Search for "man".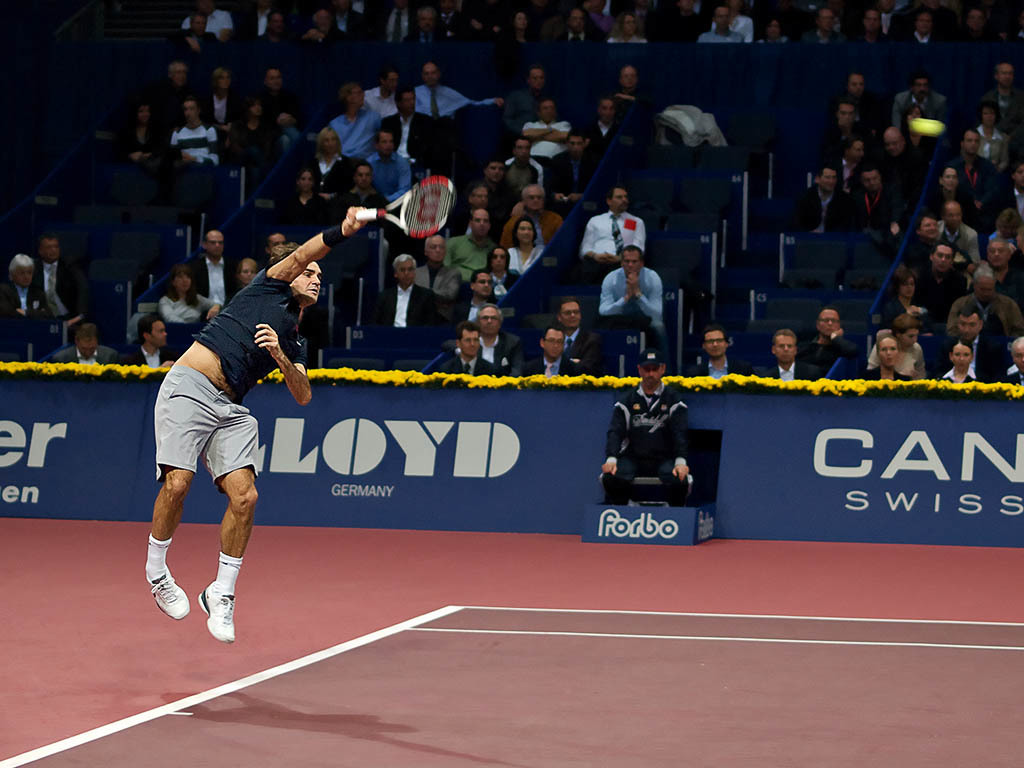
Found at left=856, top=152, right=909, bottom=239.
